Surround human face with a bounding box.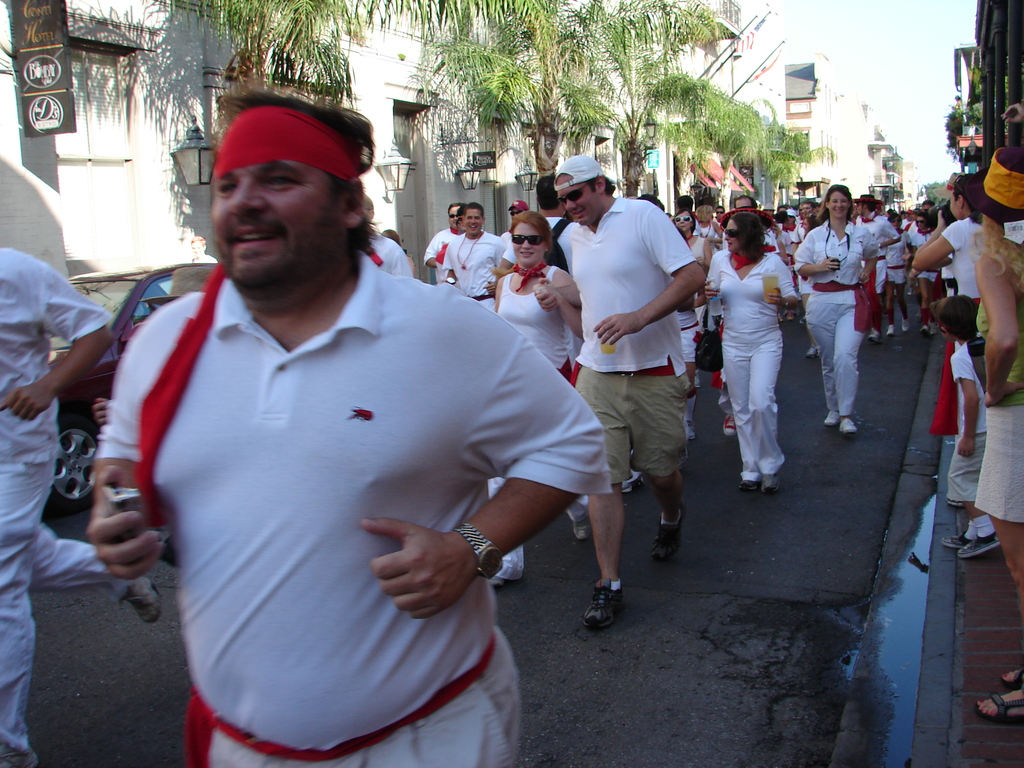
box(515, 218, 543, 263).
